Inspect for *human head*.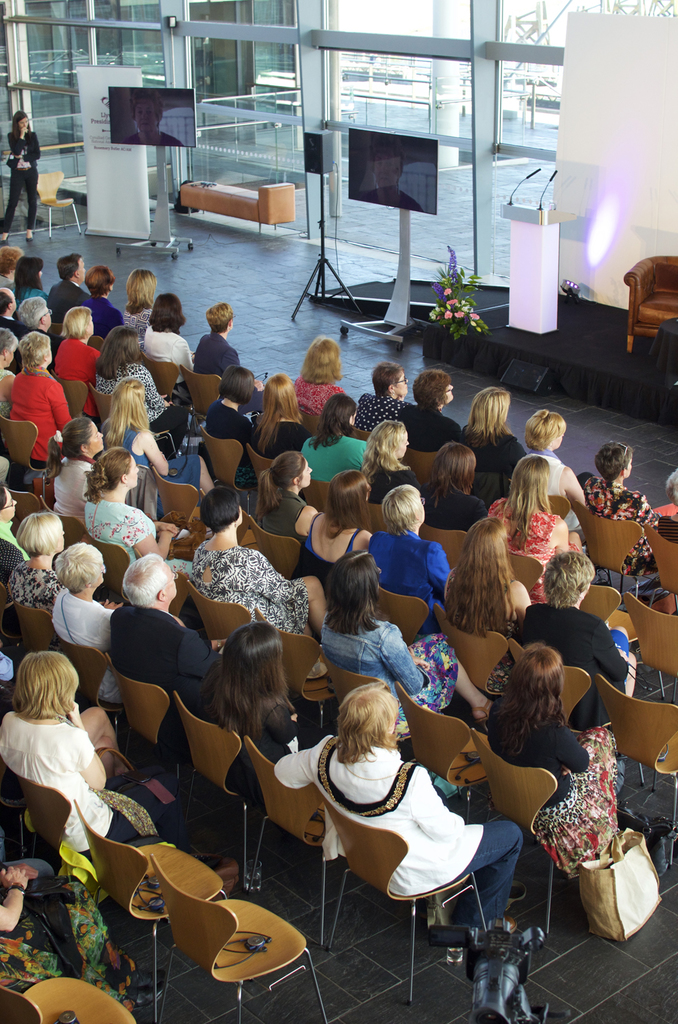
Inspection: 367,363,407,397.
